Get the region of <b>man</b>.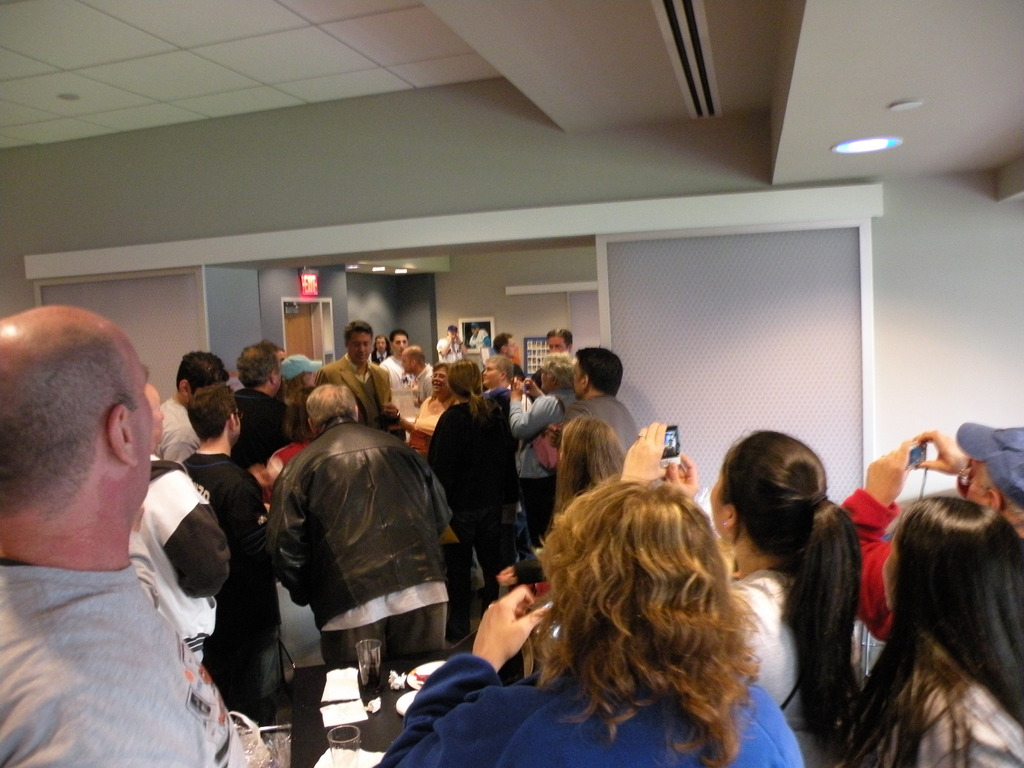
Rect(548, 344, 637, 462).
